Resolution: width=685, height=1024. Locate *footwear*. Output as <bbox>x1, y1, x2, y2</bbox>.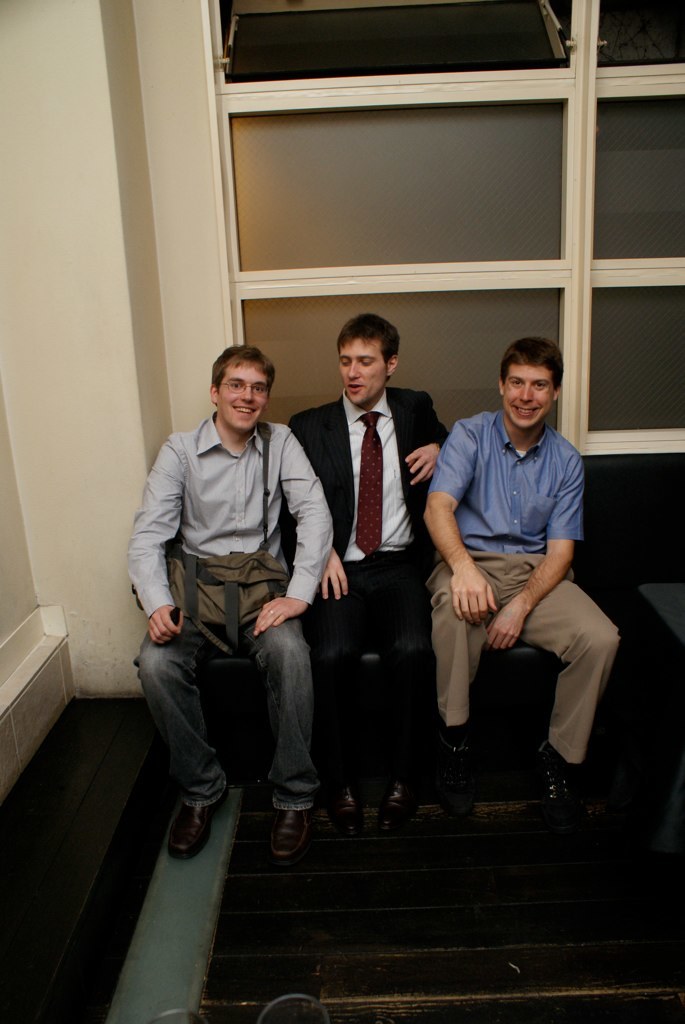
<bbox>158, 778, 224, 867</bbox>.
